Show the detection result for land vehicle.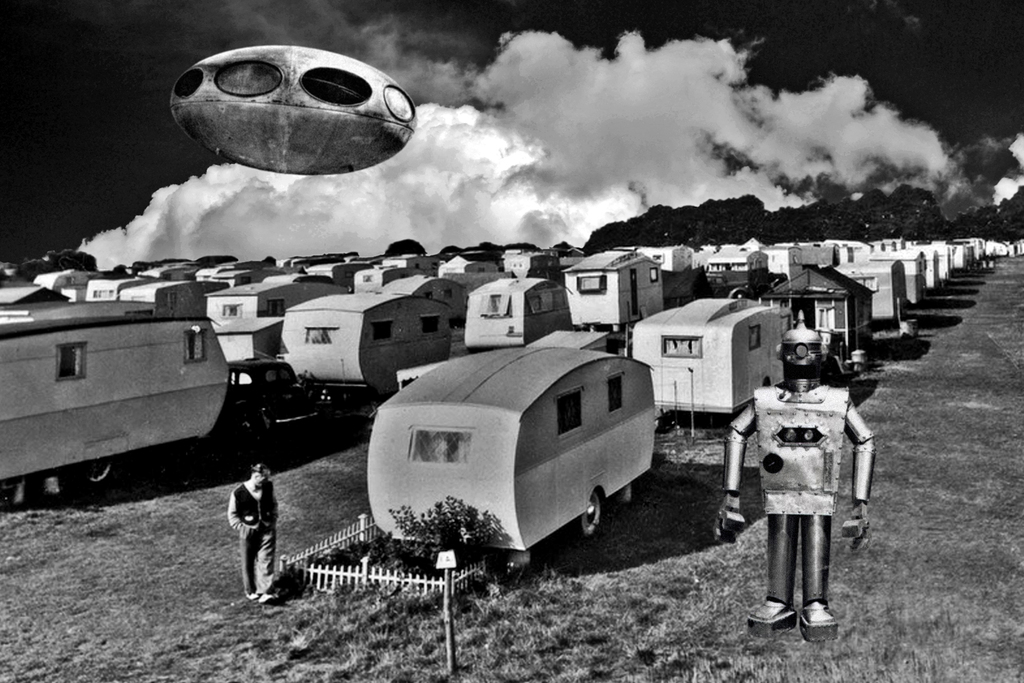
l=511, t=251, r=562, b=272.
